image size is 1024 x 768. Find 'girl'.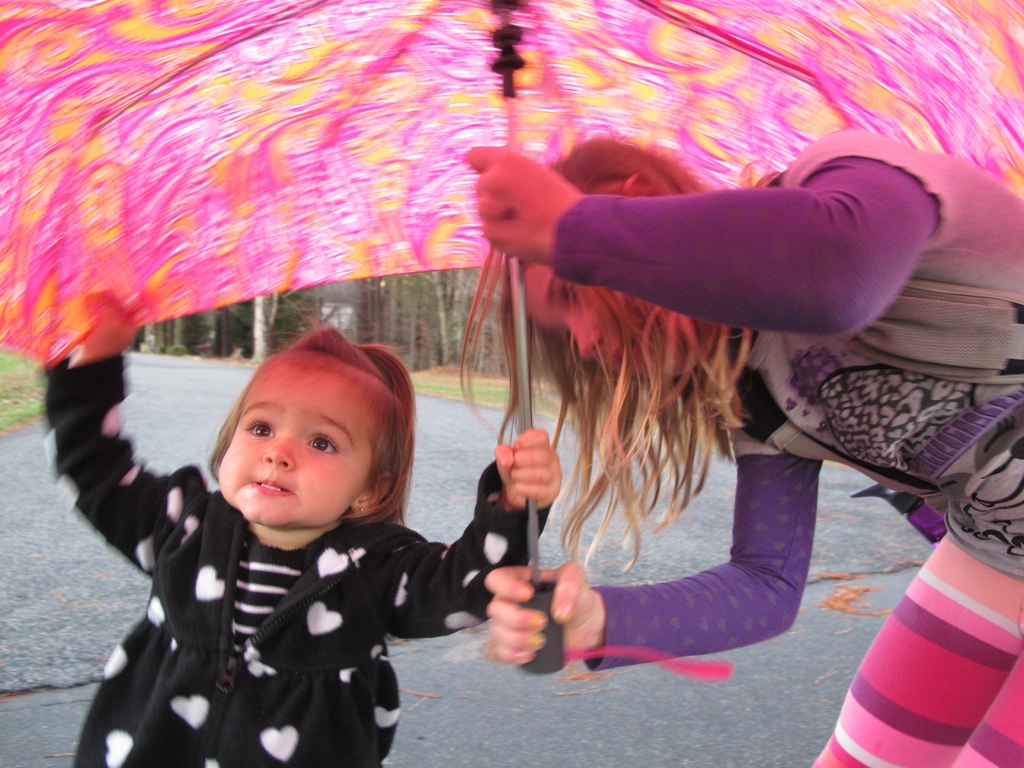
Rect(42, 291, 562, 767).
